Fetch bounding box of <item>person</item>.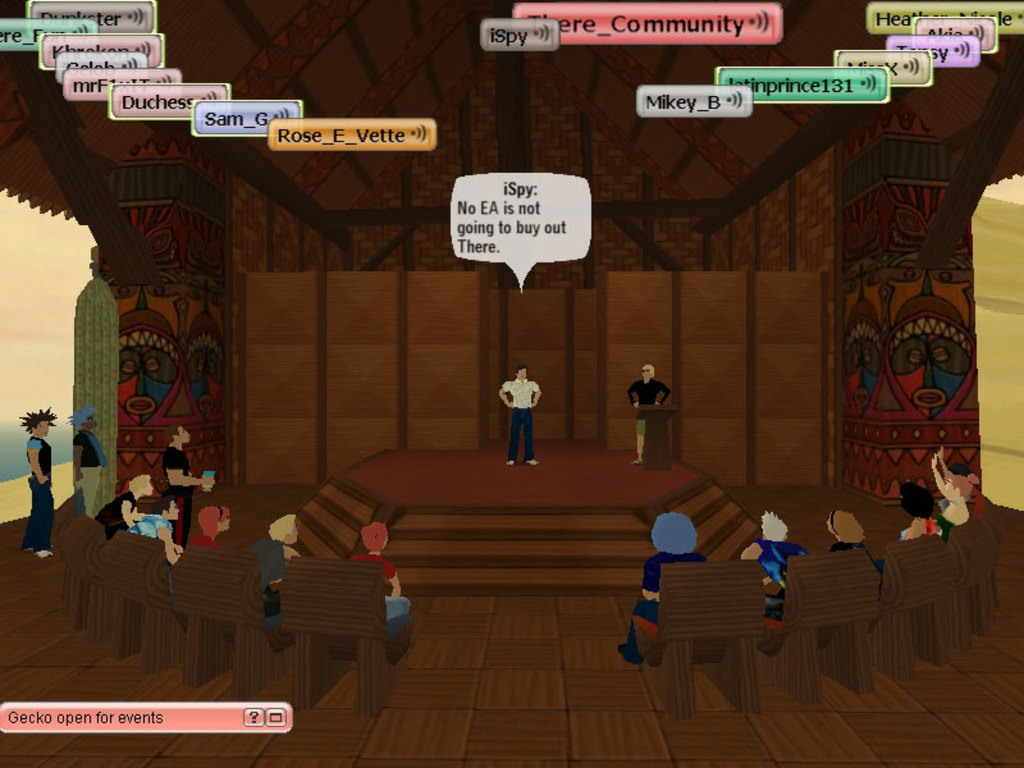
Bbox: l=827, t=509, r=872, b=564.
